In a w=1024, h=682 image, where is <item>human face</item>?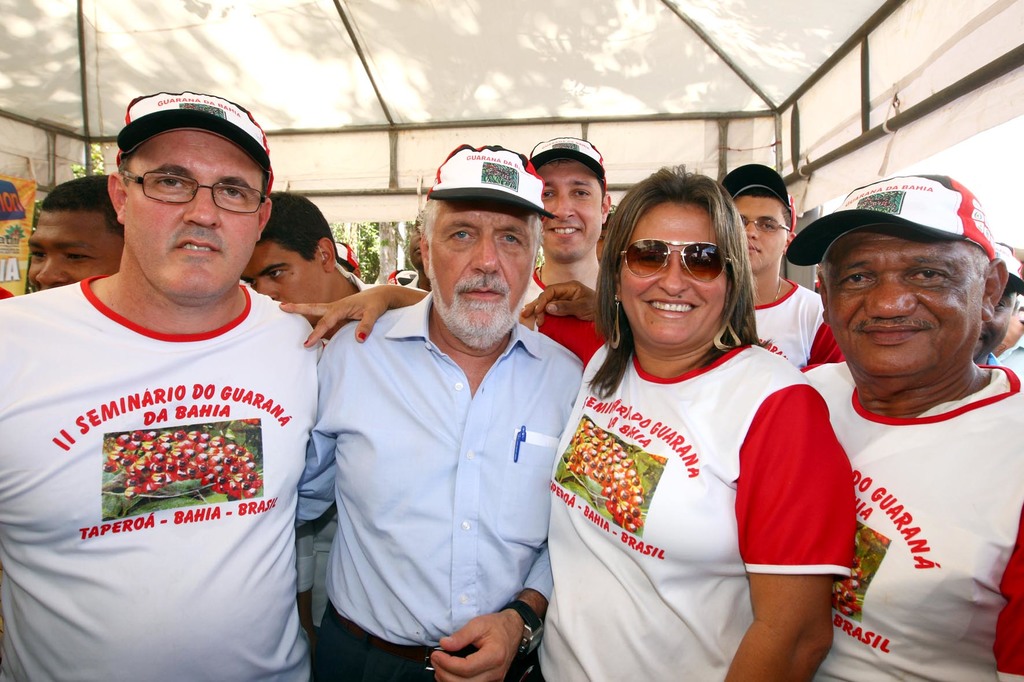
<box>126,132,260,300</box>.
